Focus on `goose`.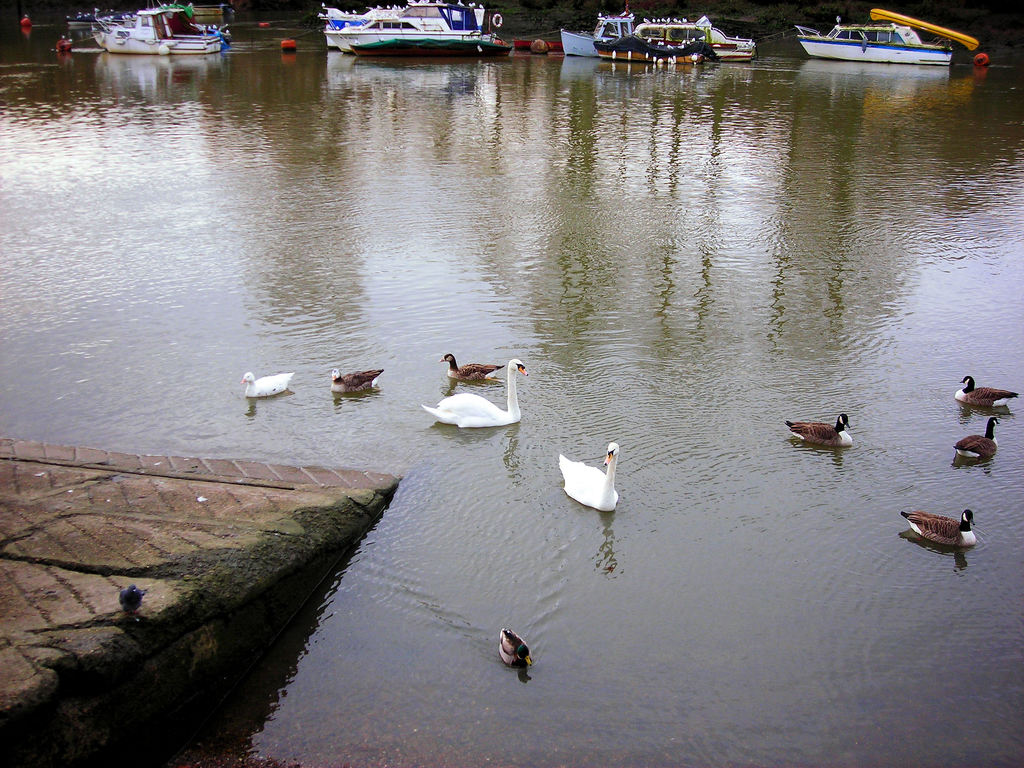
Focused at left=557, top=444, right=618, bottom=516.
